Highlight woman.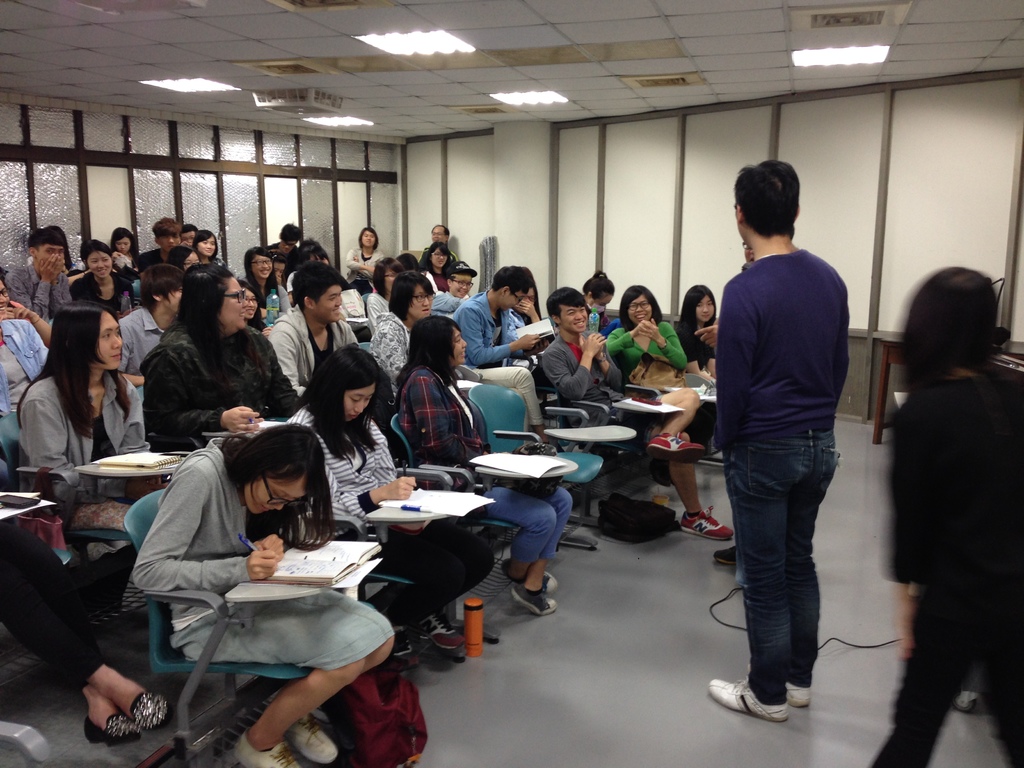
Highlighted region: l=365, t=271, r=439, b=385.
